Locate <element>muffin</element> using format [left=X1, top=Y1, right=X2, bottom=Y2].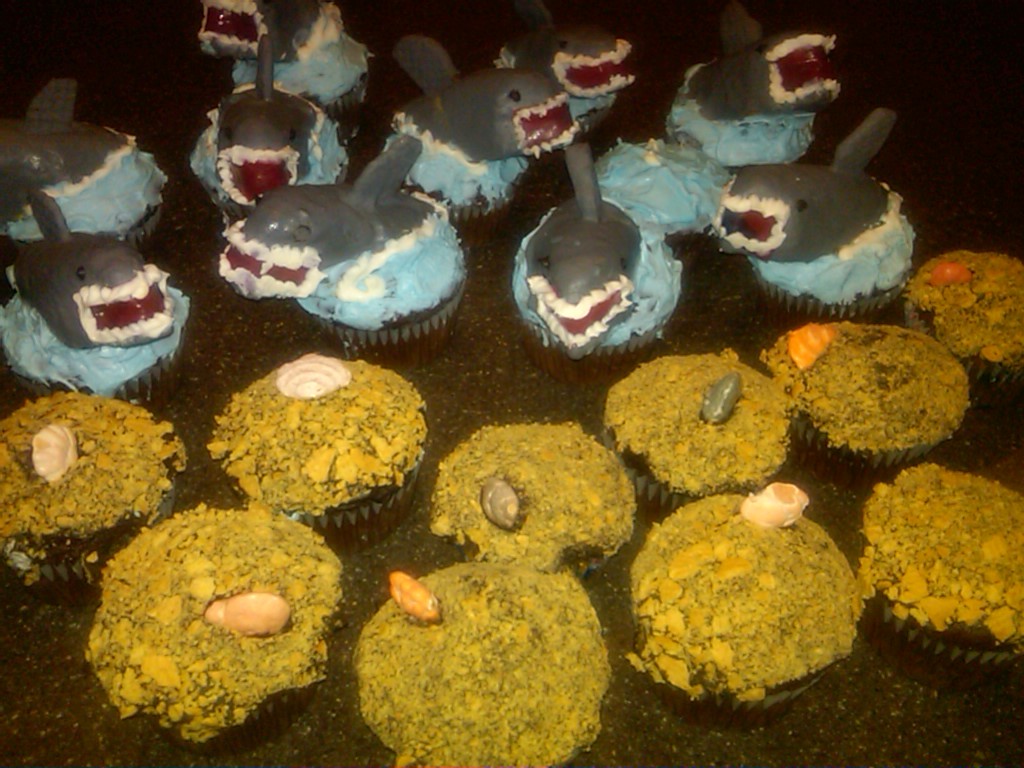
[left=599, top=351, right=789, bottom=521].
